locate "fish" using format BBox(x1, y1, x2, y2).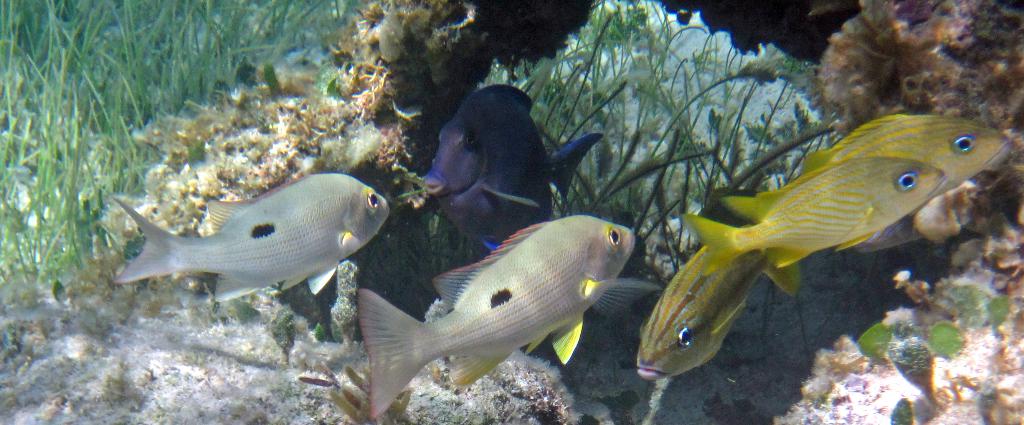
BBox(721, 109, 1009, 255).
